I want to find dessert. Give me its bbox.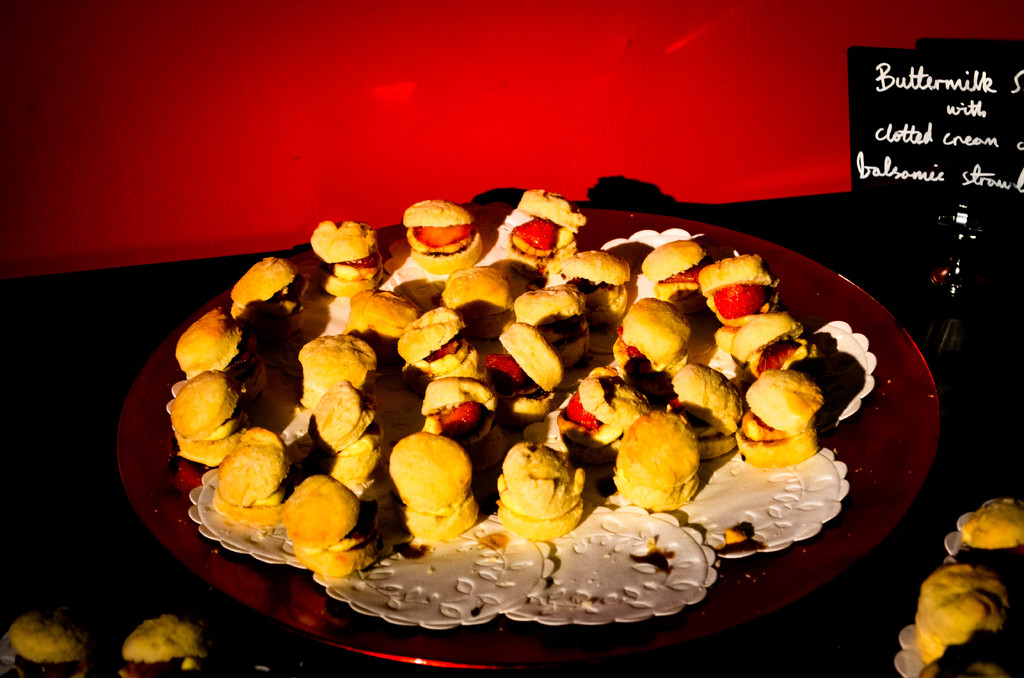
x1=615 y1=408 x2=702 y2=506.
